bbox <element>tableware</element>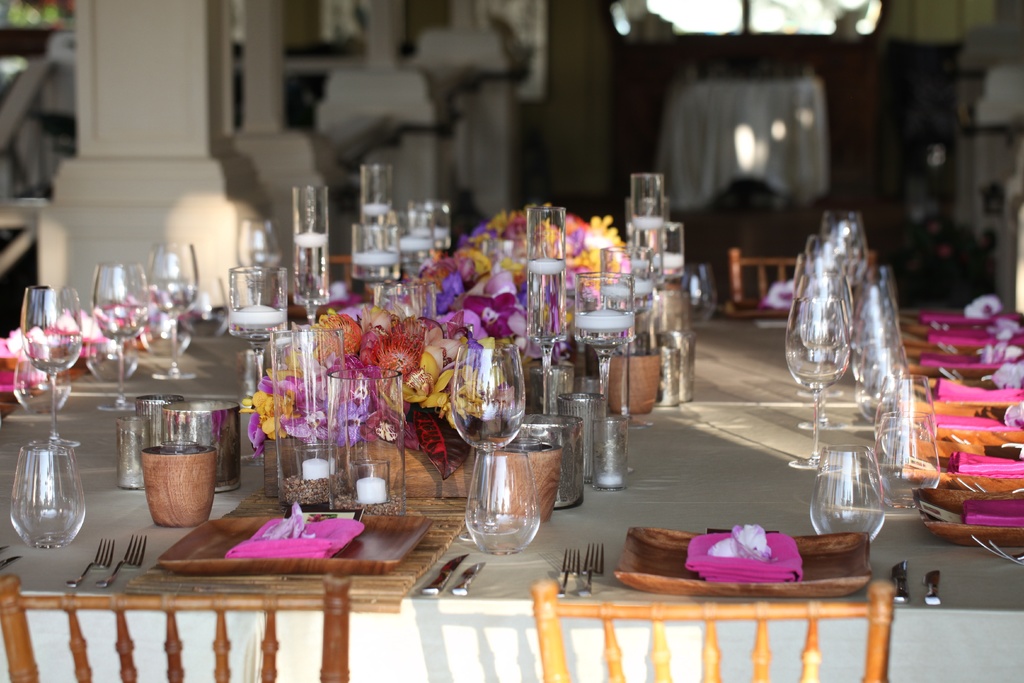
pyautogui.locateOnScreen(888, 559, 911, 604)
